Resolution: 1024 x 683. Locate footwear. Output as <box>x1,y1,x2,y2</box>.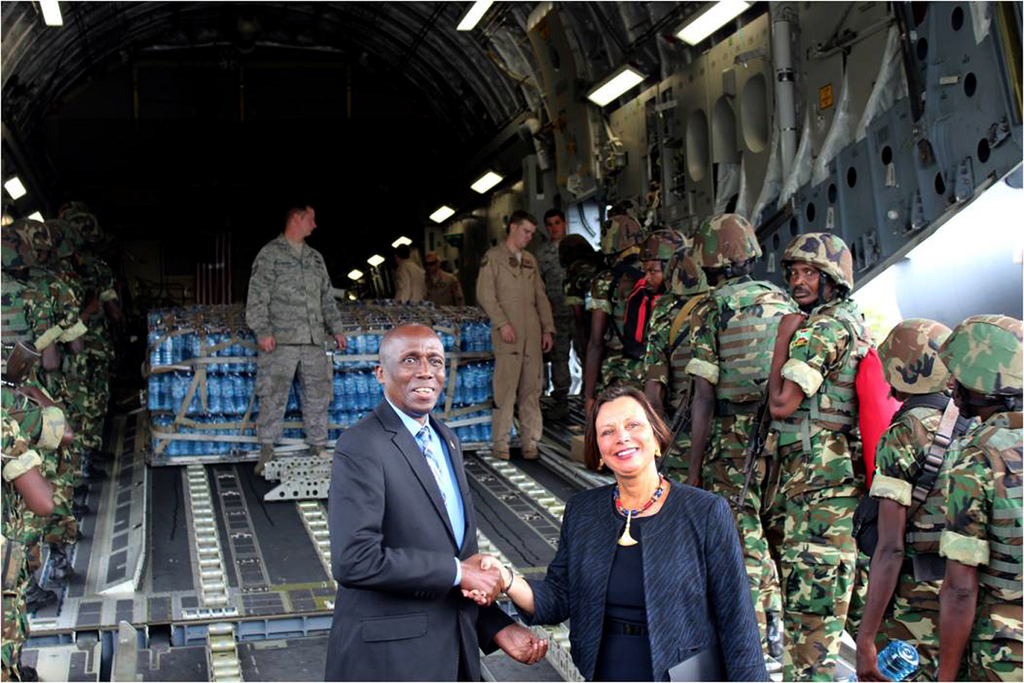
<box>20,576,59,613</box>.
